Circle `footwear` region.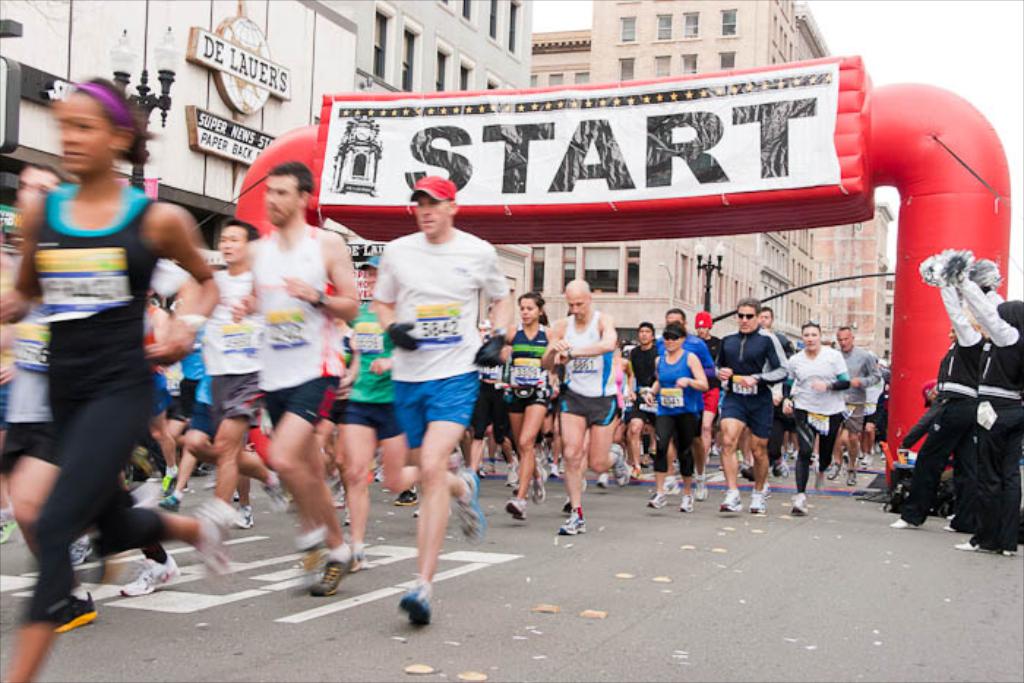
Region: <region>331, 484, 341, 506</region>.
